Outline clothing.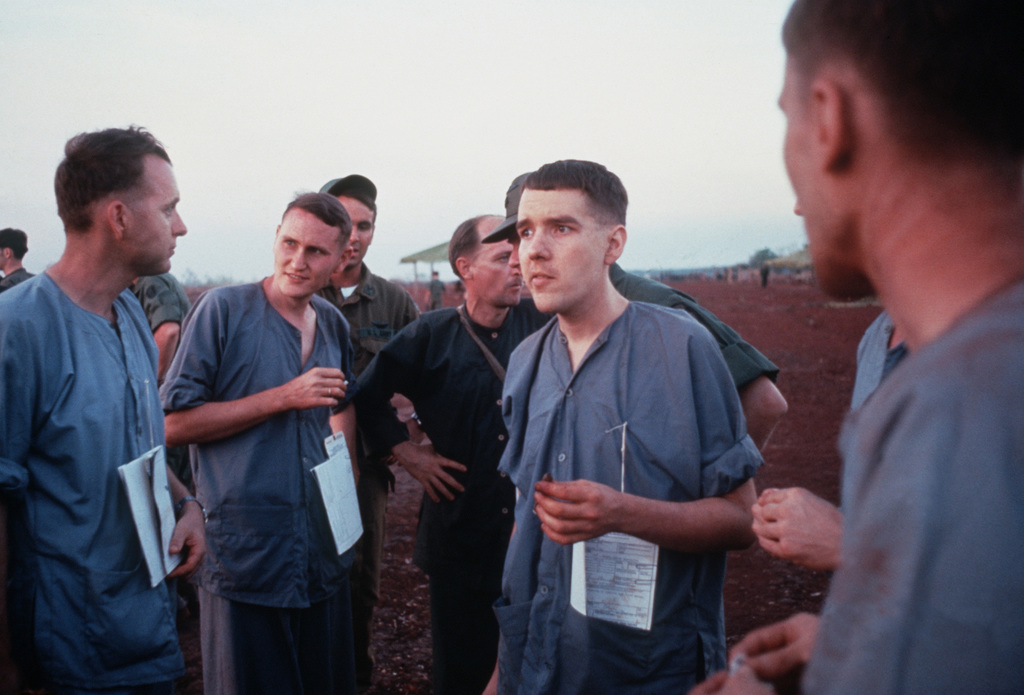
Outline: 491/240/792/673.
